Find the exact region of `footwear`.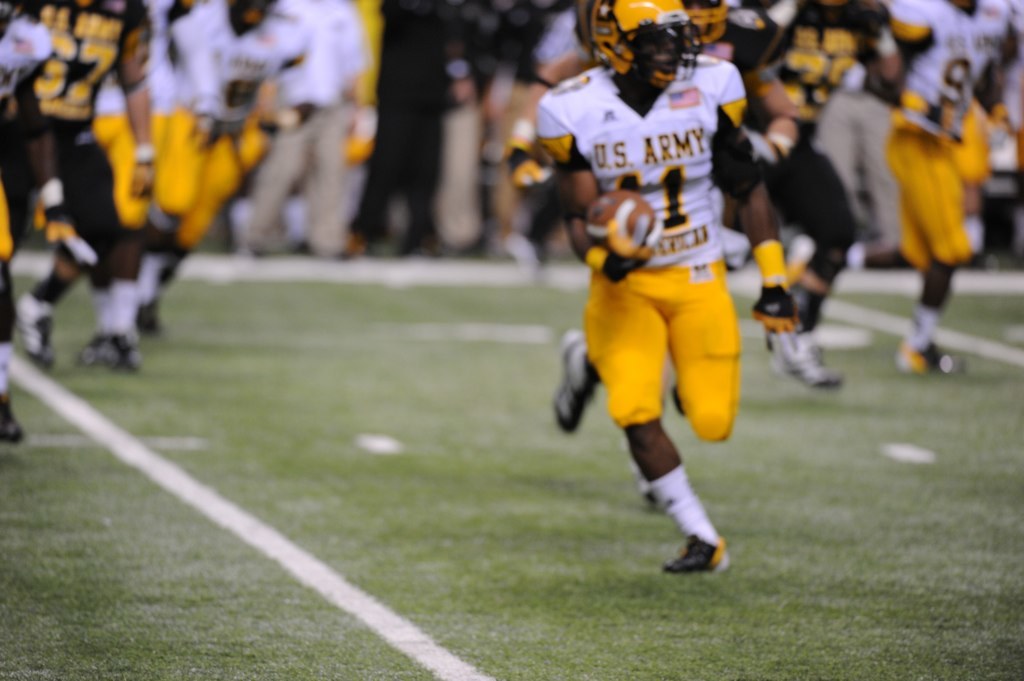
Exact region: [748, 291, 808, 335].
